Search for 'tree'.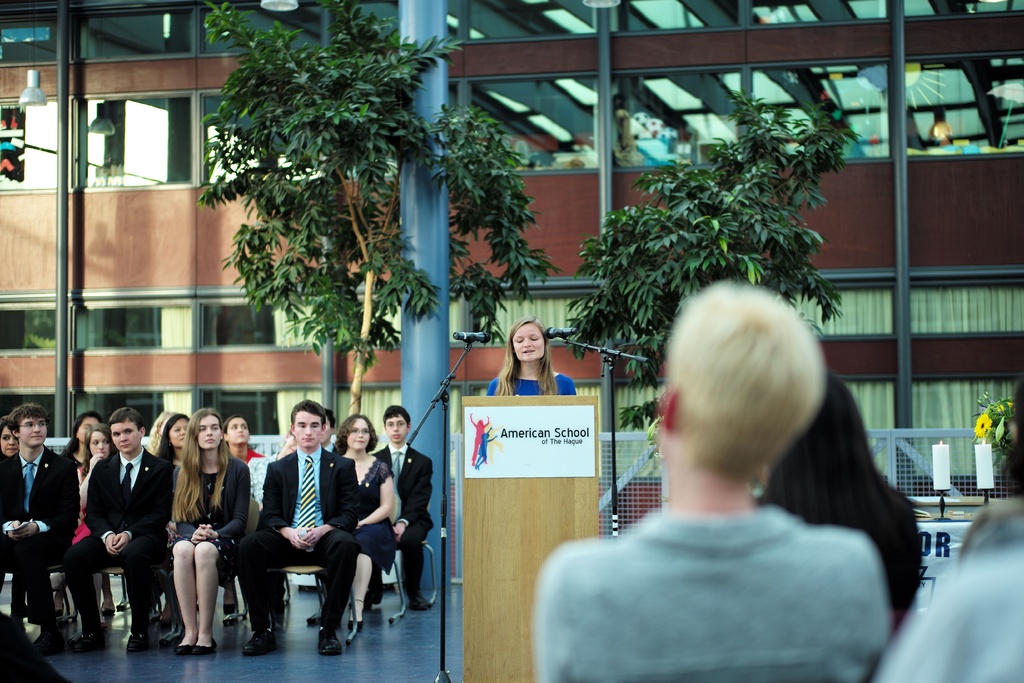
Found at crop(564, 81, 865, 433).
